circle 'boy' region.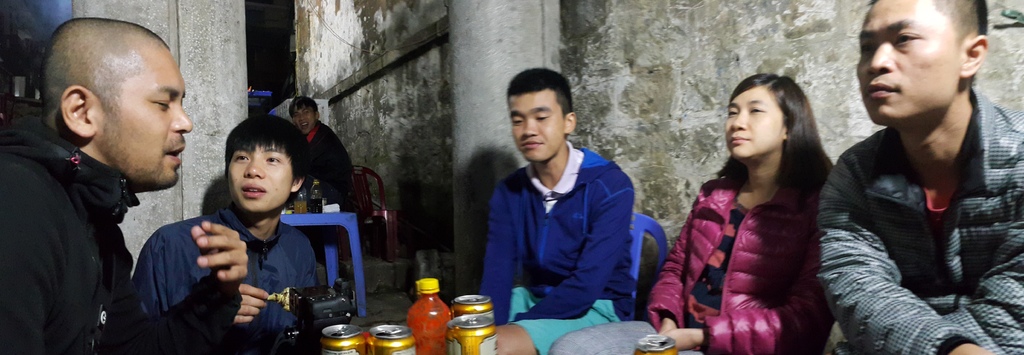
Region: box(0, 19, 196, 350).
